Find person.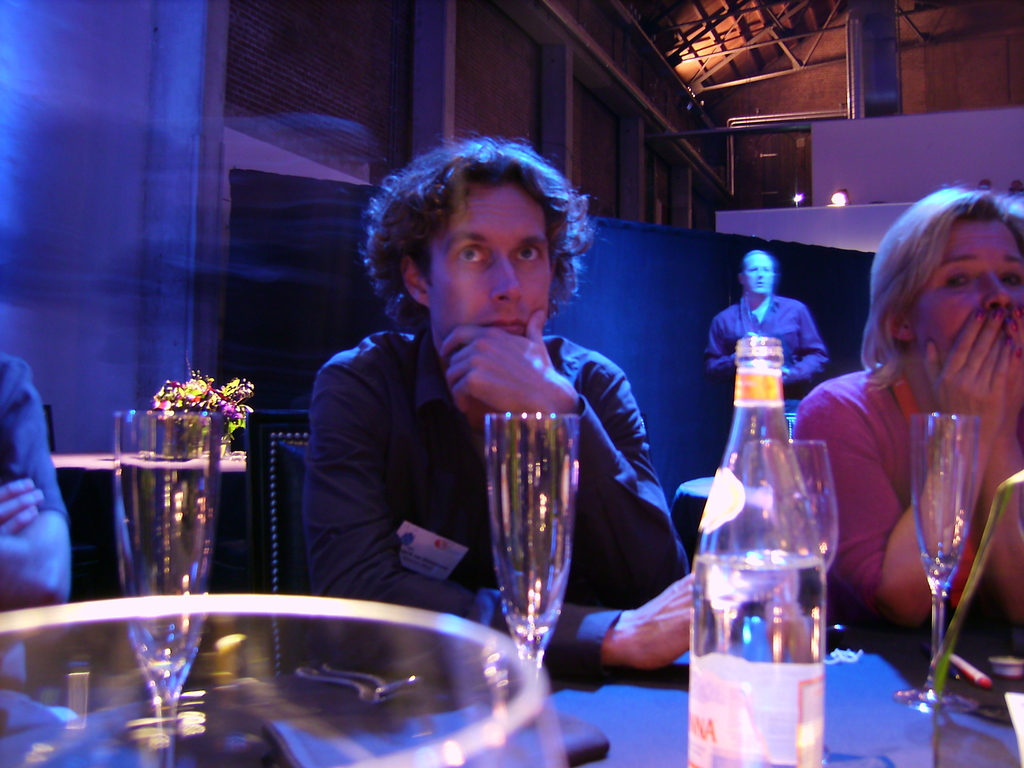
{"x1": 778, "y1": 183, "x2": 1023, "y2": 641}.
